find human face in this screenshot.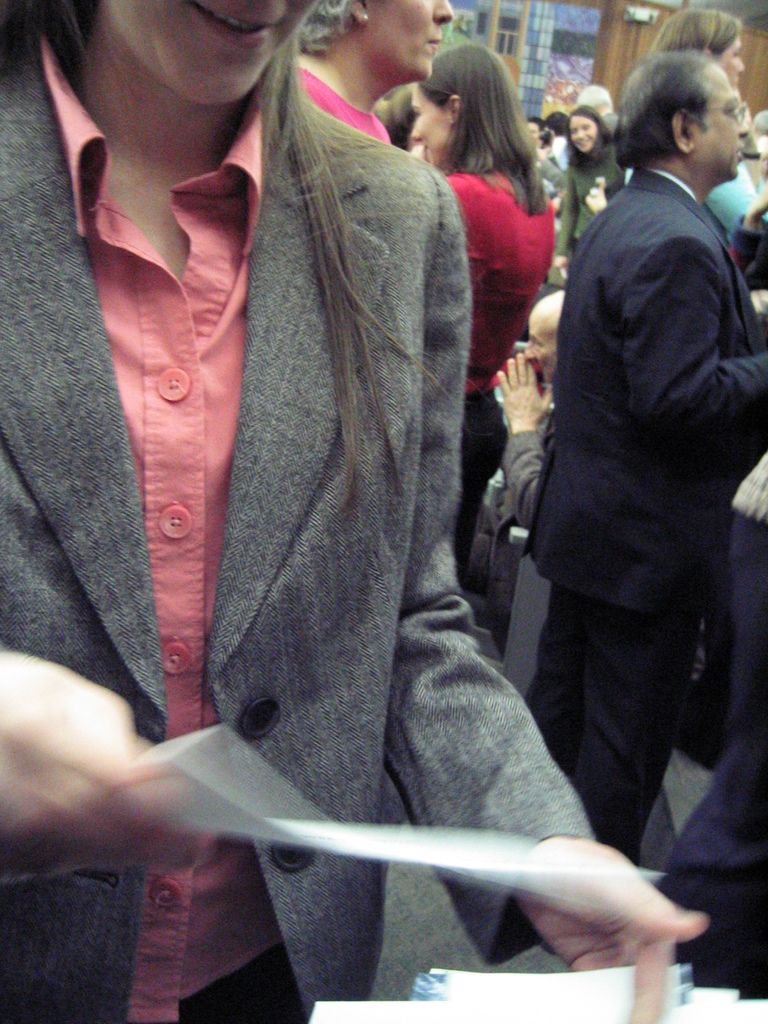
The bounding box for human face is 113:0:302:102.
